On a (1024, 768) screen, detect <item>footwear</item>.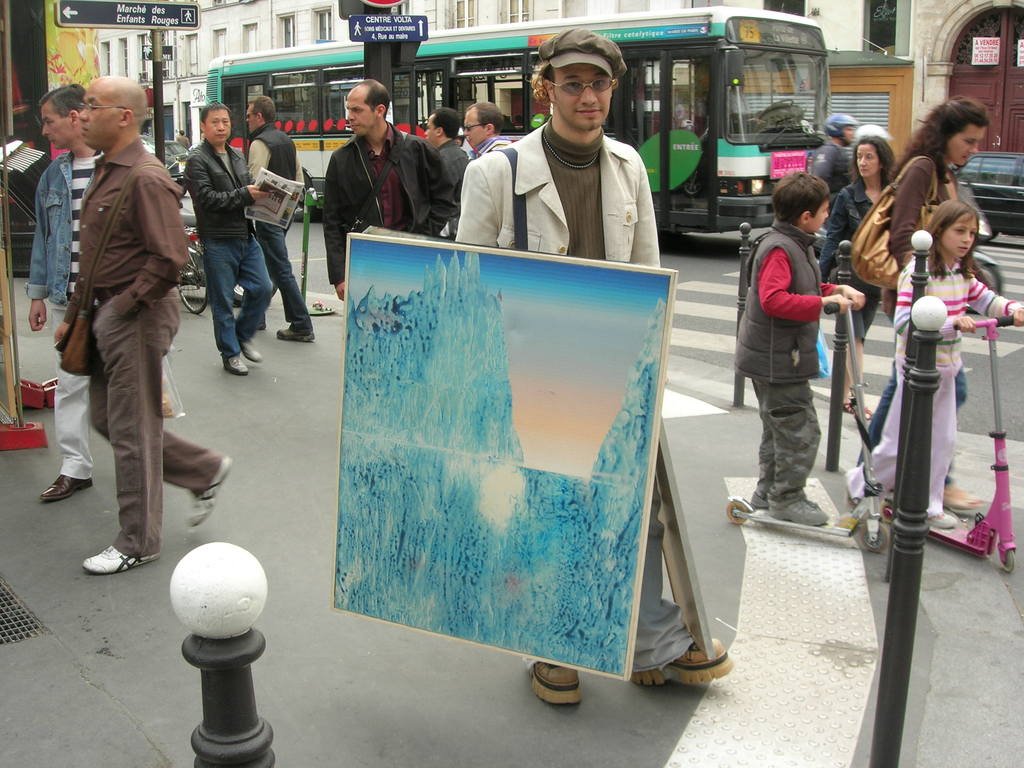
{"left": 633, "top": 634, "right": 727, "bottom": 689}.
